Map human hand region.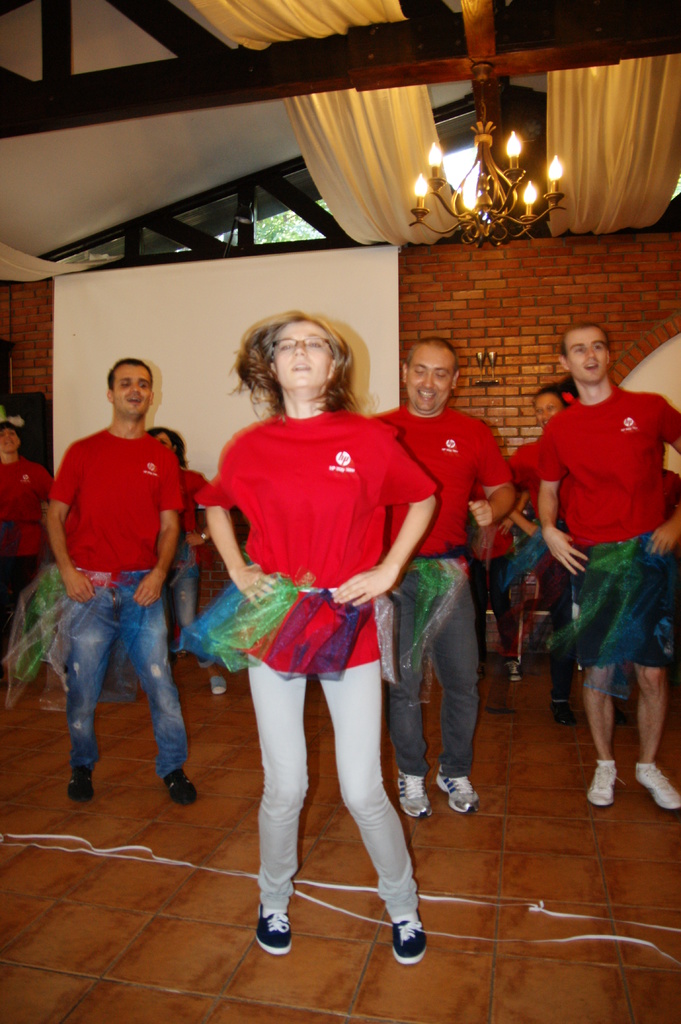
Mapped to (184,533,205,552).
